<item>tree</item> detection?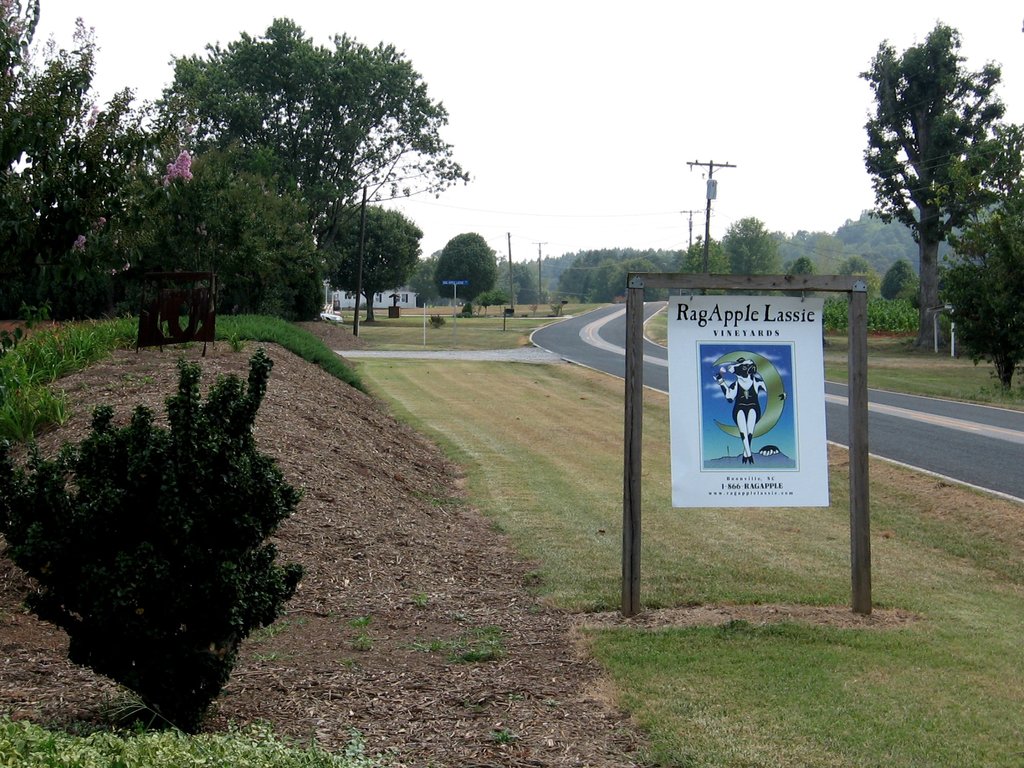
Rect(308, 198, 426, 323)
